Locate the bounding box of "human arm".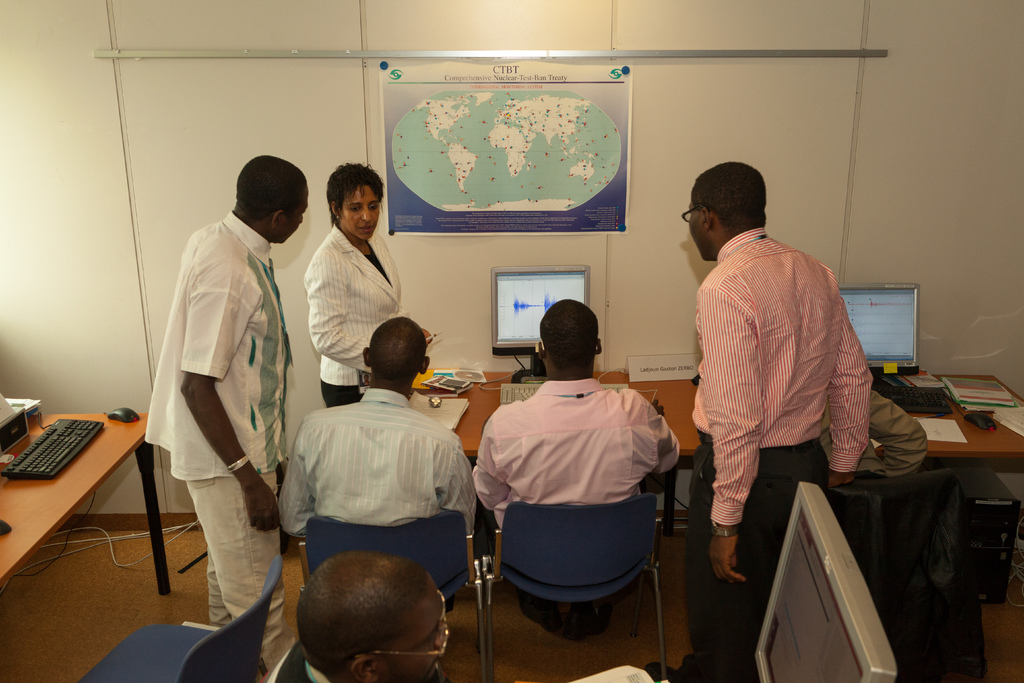
Bounding box: box=[709, 265, 763, 588].
